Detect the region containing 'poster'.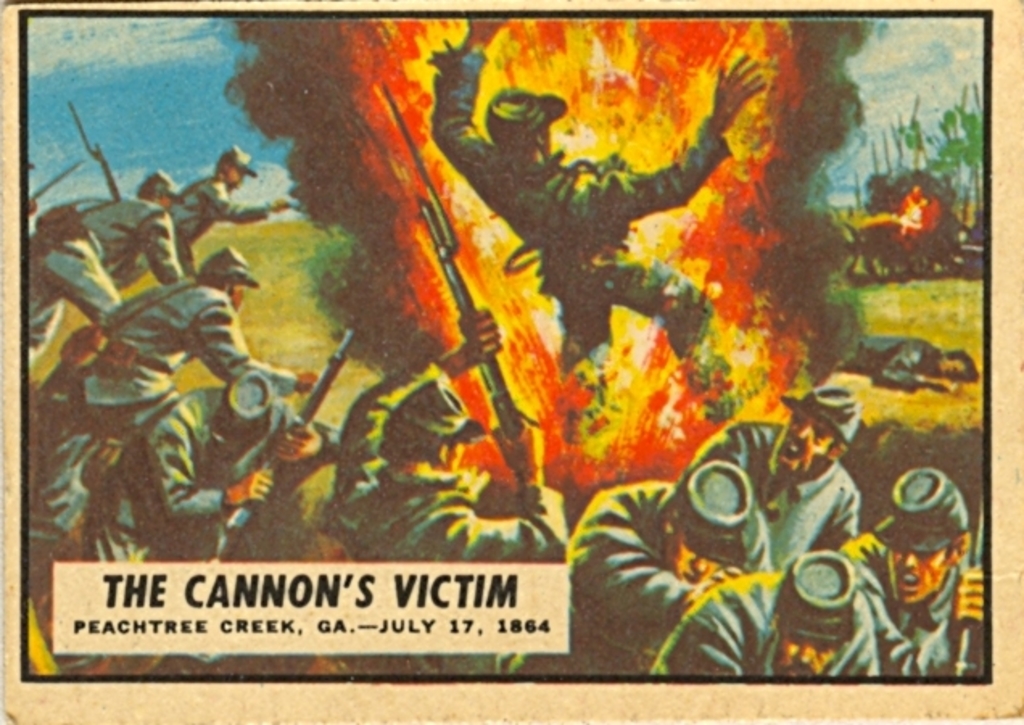
{"x1": 27, "y1": 14, "x2": 997, "y2": 682}.
